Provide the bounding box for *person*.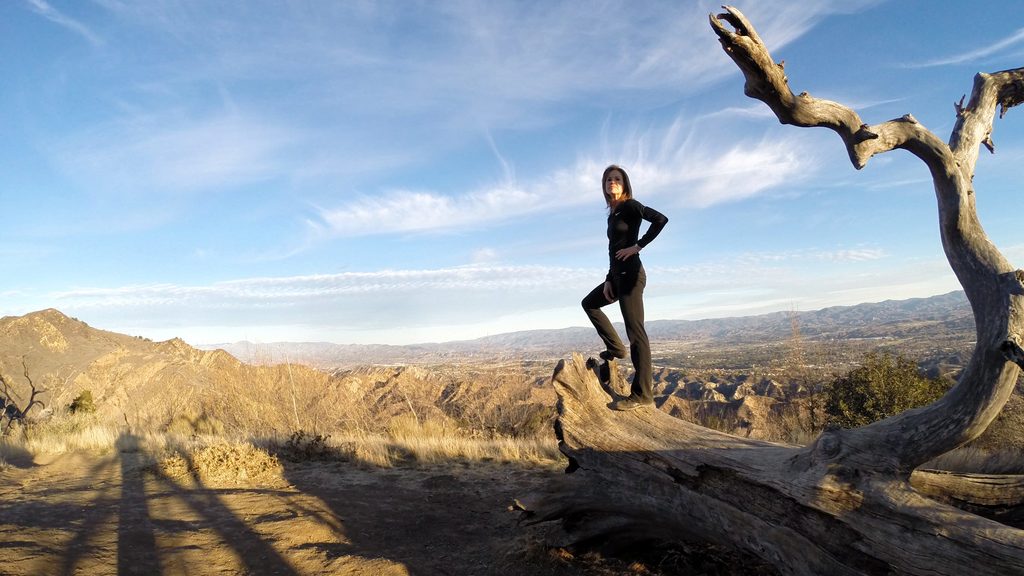
x1=592, y1=135, x2=677, y2=411.
